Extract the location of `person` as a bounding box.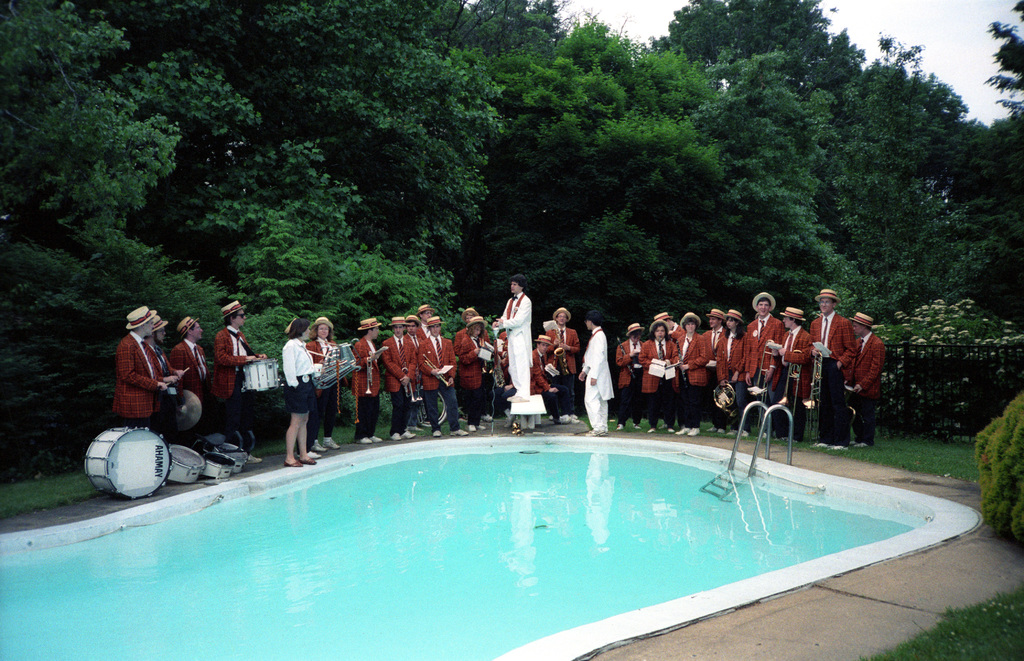
box(807, 302, 852, 442).
